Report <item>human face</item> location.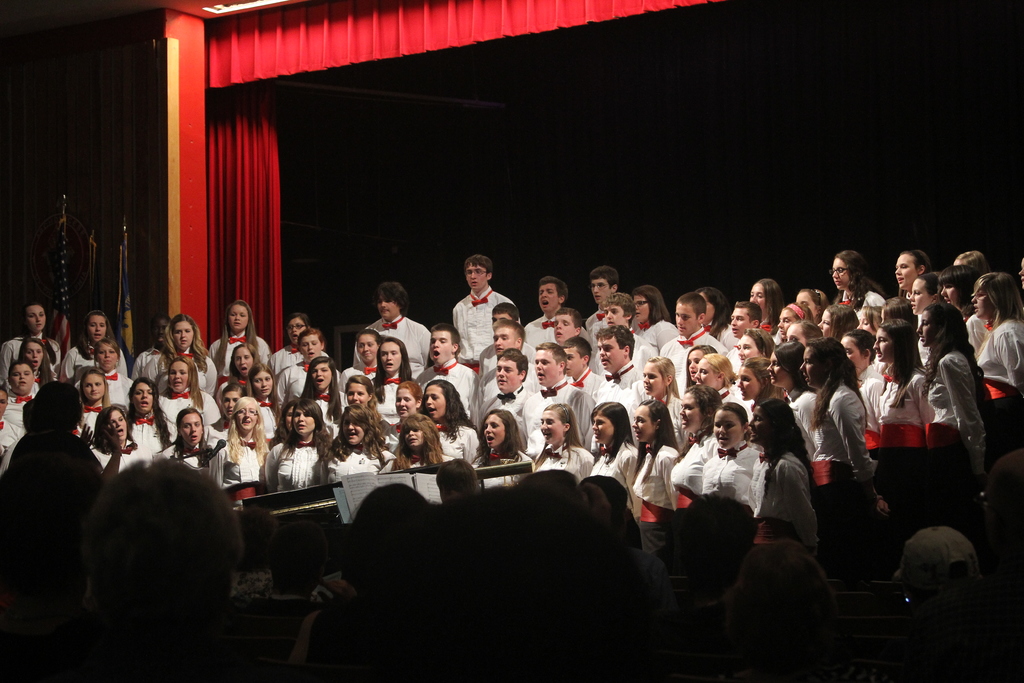
Report: <region>239, 347, 259, 381</region>.
